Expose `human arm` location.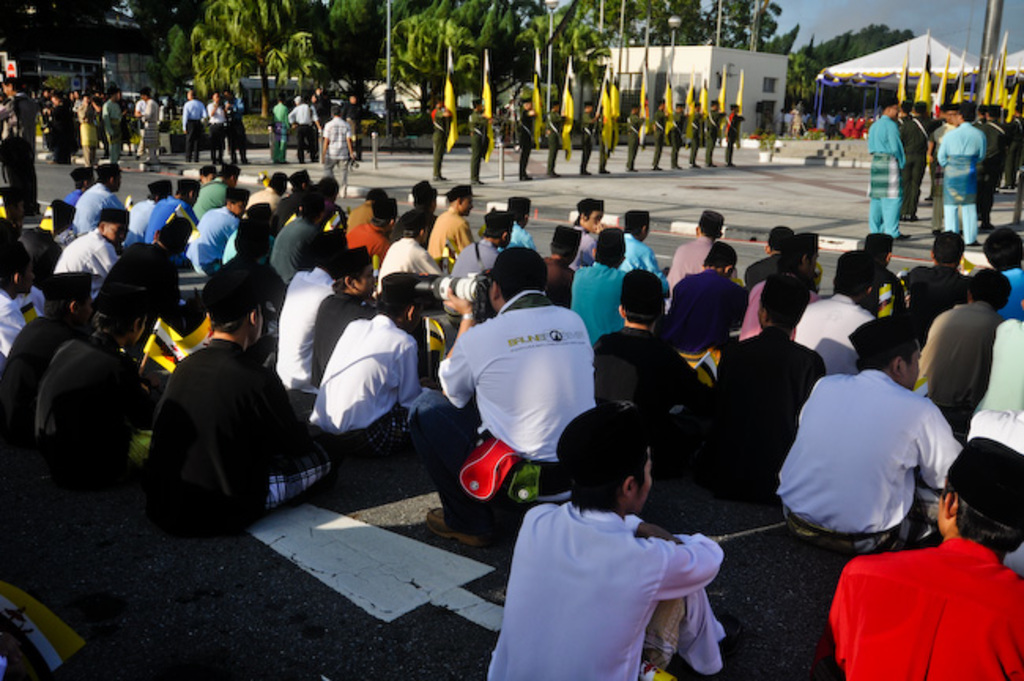
Exposed at x1=395 y1=336 x2=427 y2=400.
